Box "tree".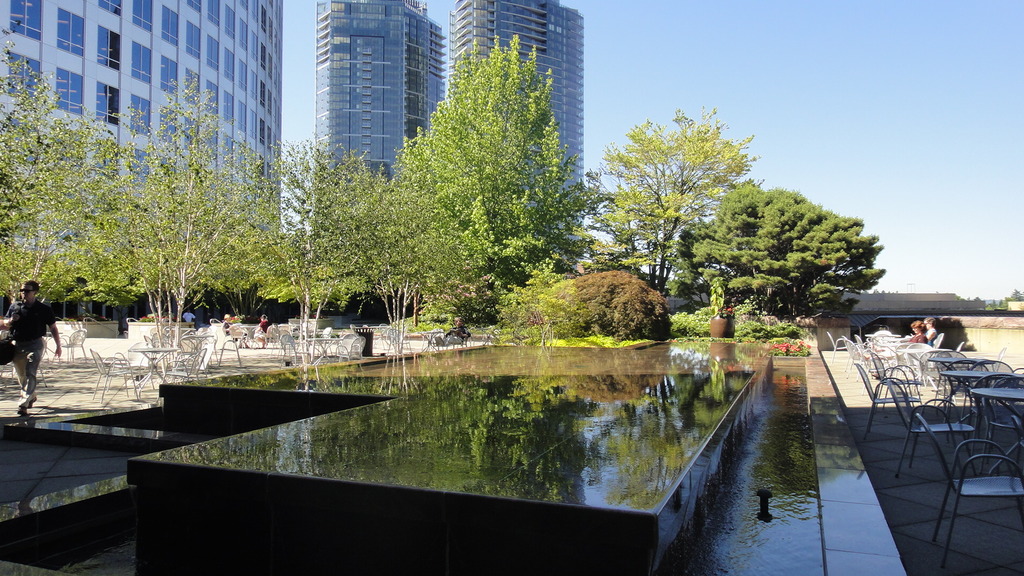
x1=0 y1=45 x2=124 y2=344.
